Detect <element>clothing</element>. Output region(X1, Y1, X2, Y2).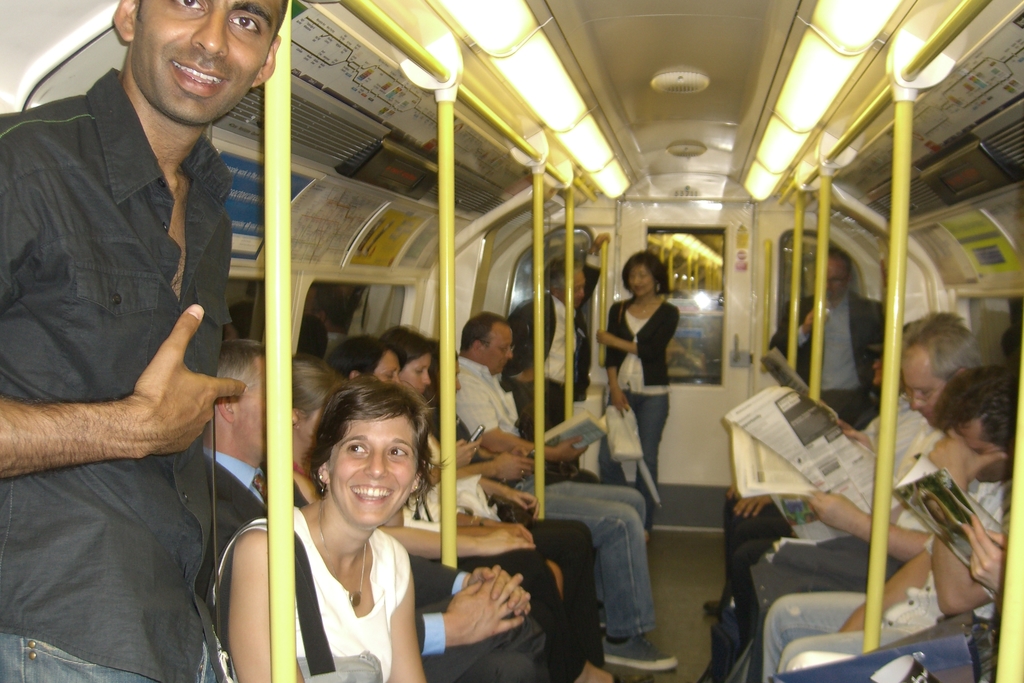
region(604, 295, 678, 509).
